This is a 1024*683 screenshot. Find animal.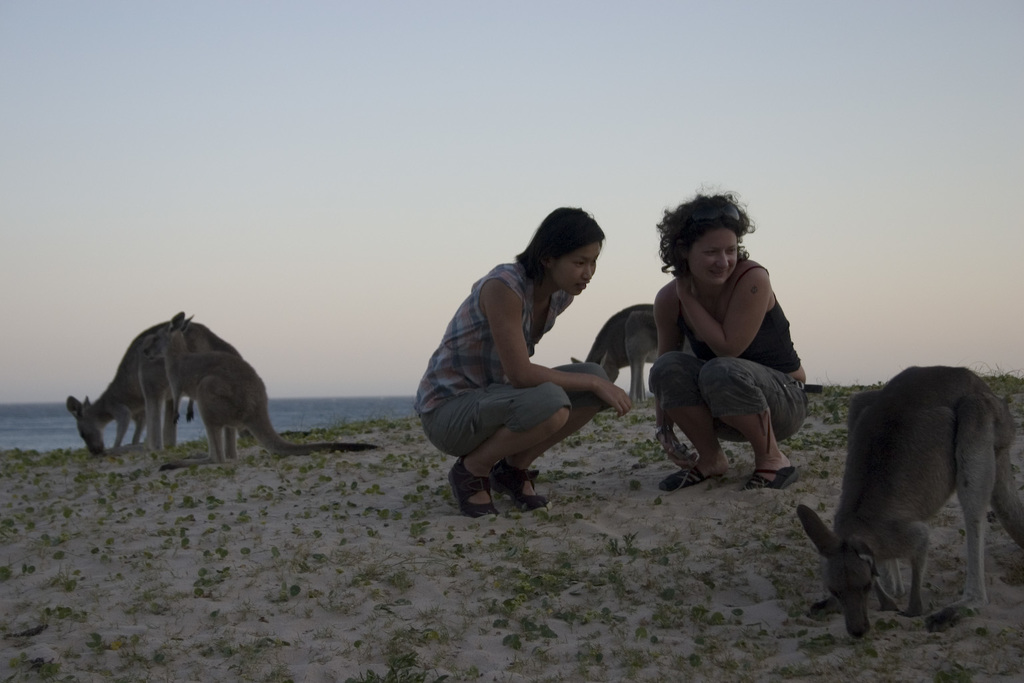
Bounding box: 65,309,389,460.
